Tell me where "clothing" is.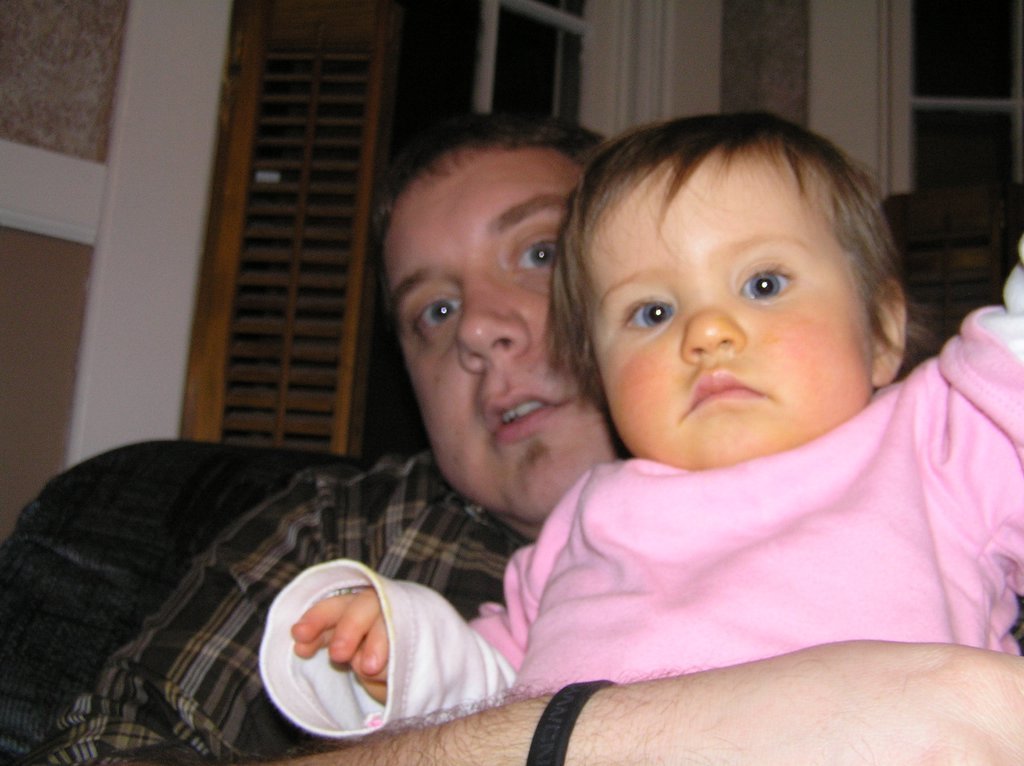
"clothing" is at x1=40, y1=447, x2=534, y2=765.
